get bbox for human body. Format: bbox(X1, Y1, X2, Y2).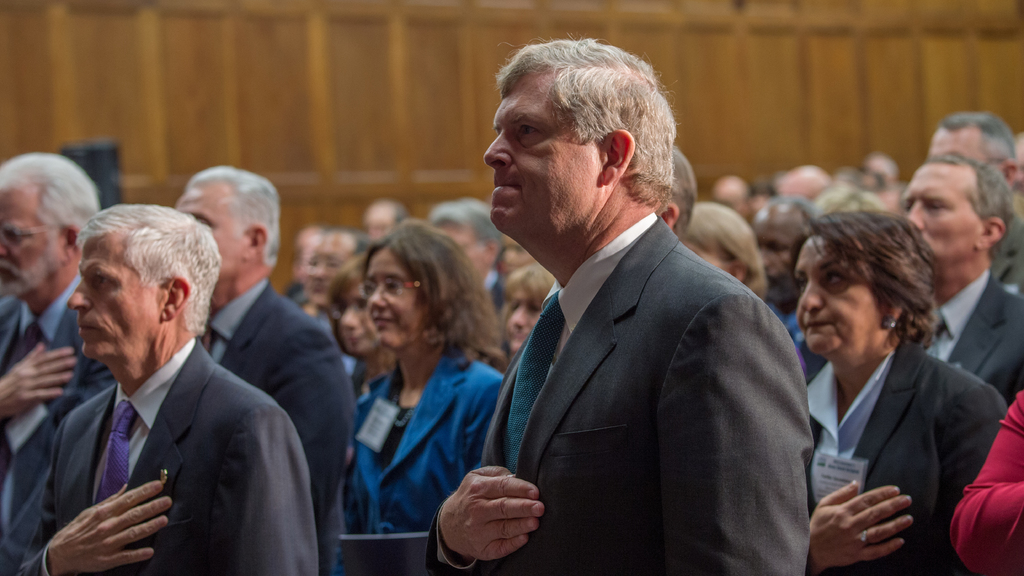
bbox(306, 217, 369, 333).
